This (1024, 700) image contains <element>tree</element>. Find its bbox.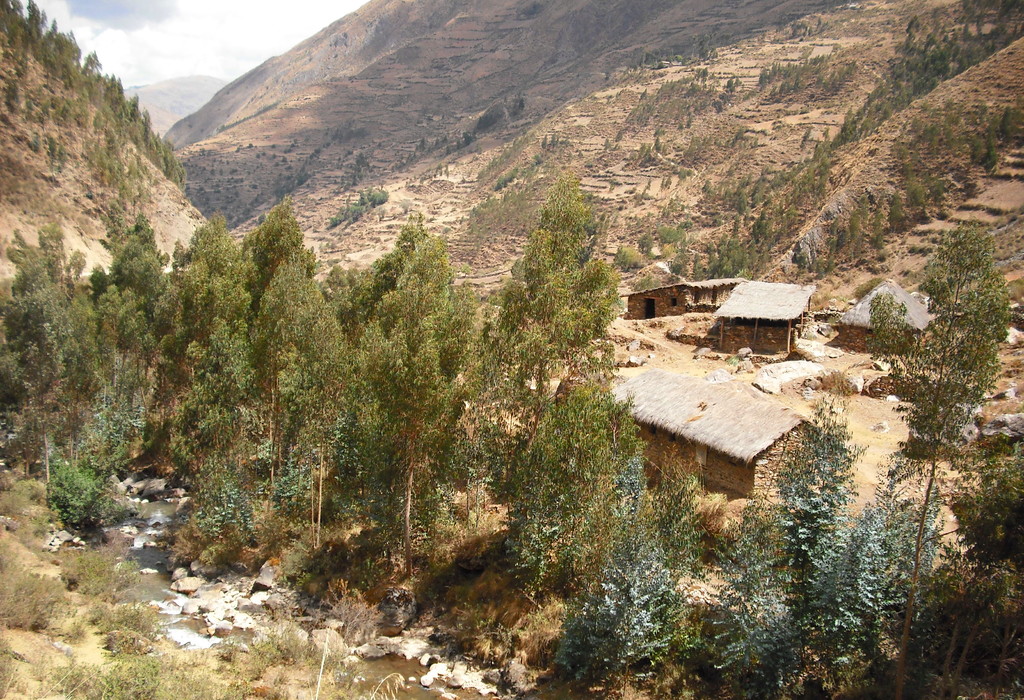
region(788, 494, 915, 699).
